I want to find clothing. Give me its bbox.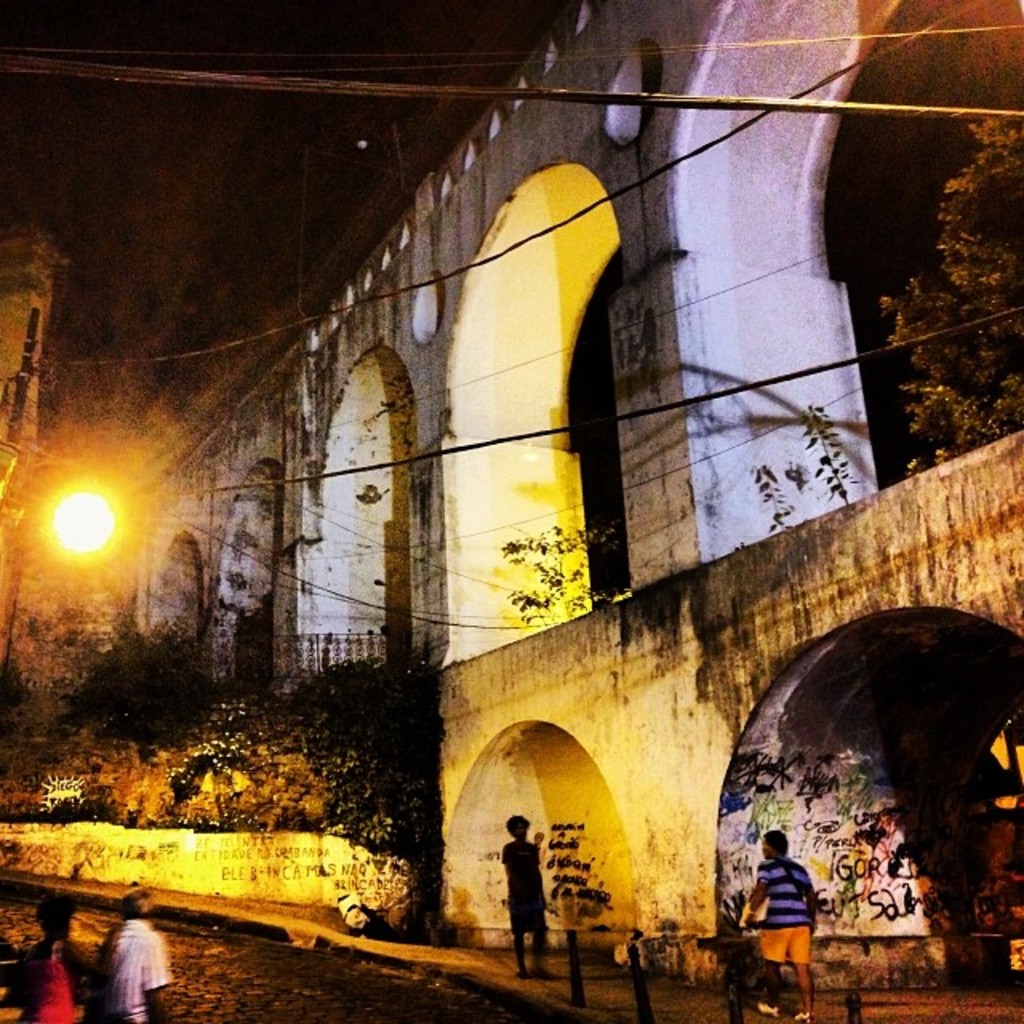
x1=82, y1=915, x2=168, y2=1022.
